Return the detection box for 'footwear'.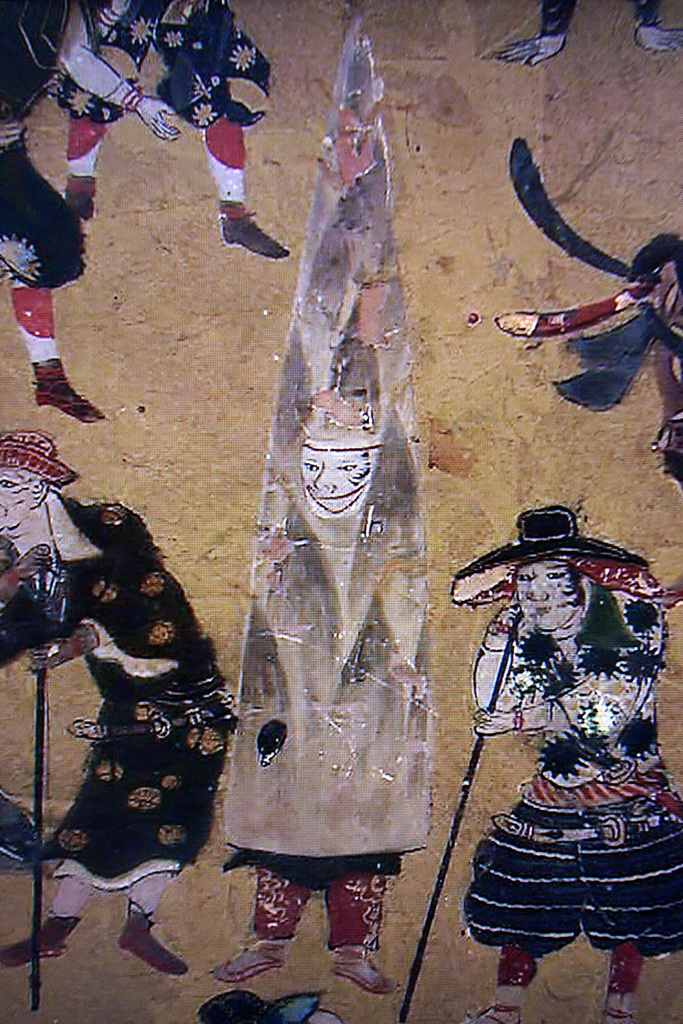
[x1=30, y1=373, x2=106, y2=424].
